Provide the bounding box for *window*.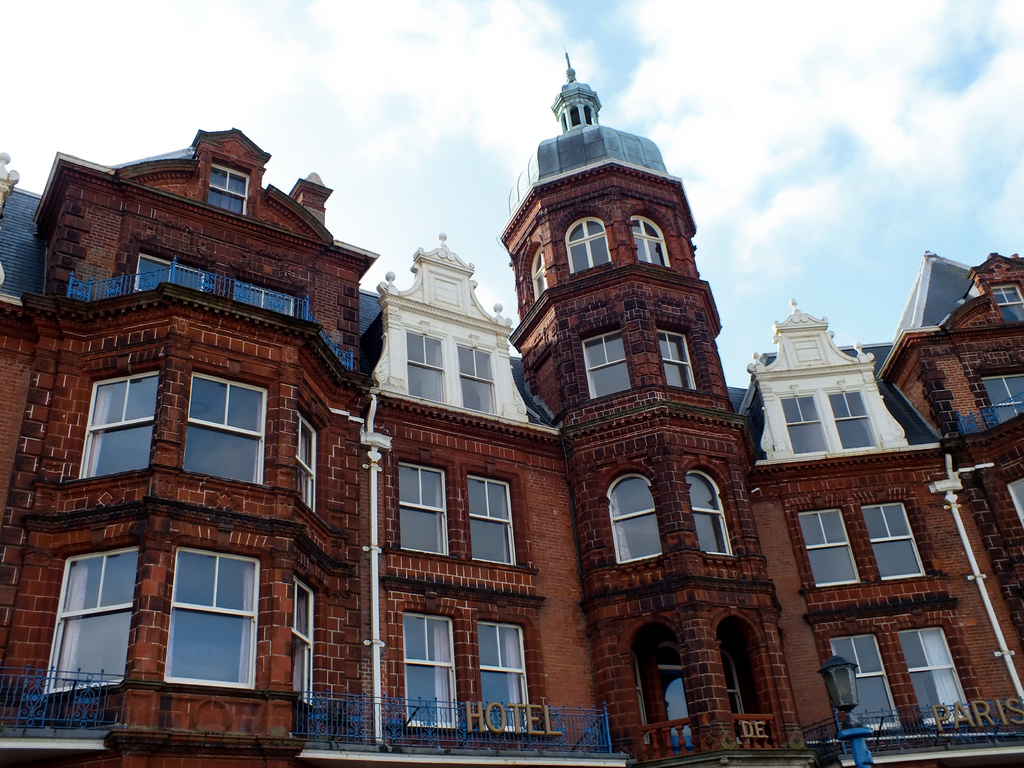
236/282/296/316.
